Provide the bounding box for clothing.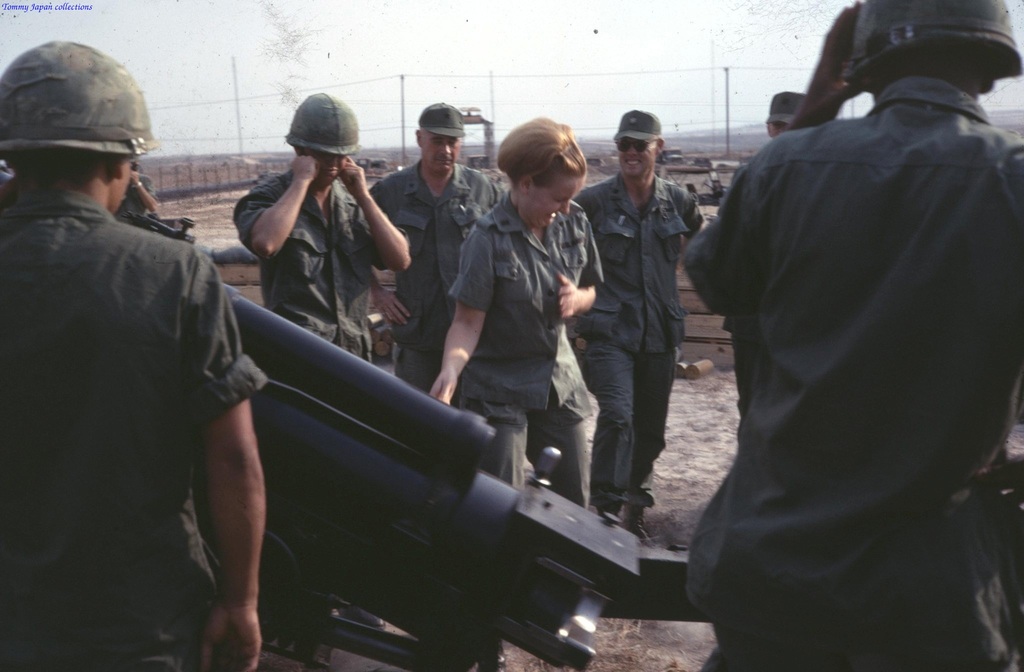
Rect(570, 173, 704, 509).
